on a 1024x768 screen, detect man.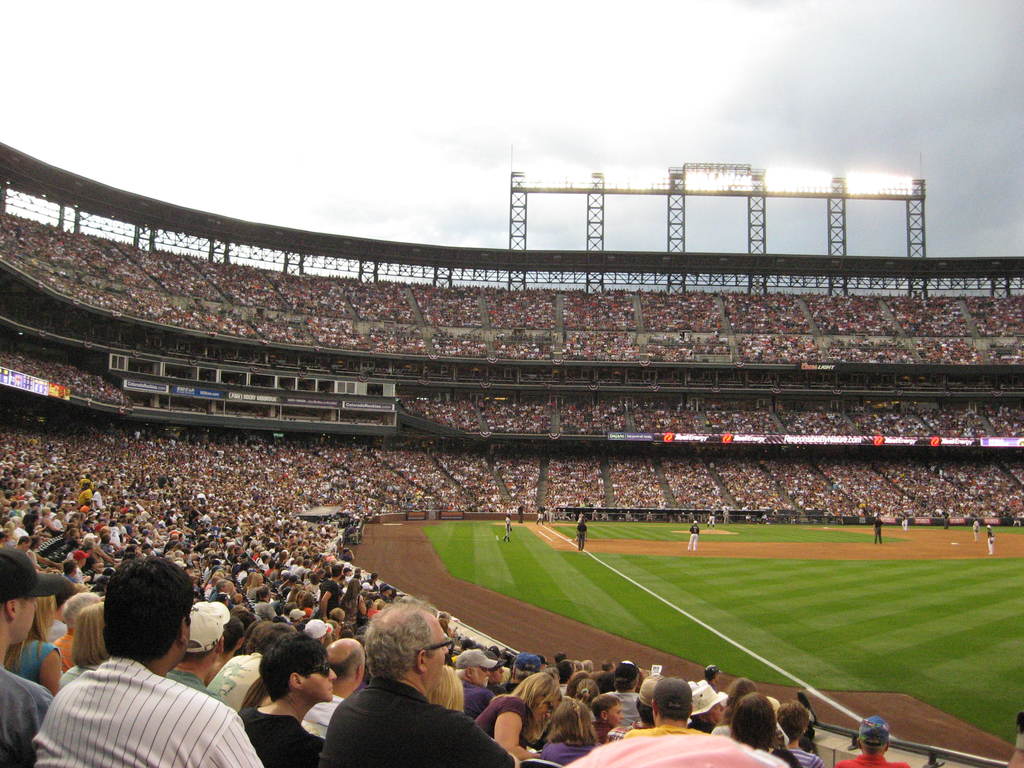
168:602:239:697.
